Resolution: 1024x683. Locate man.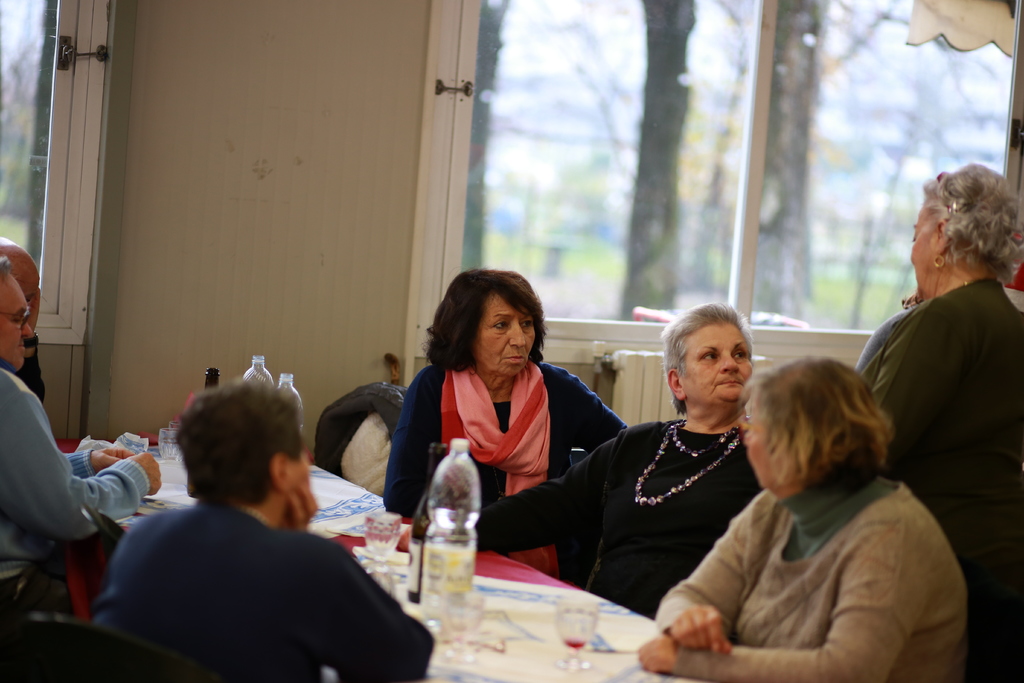
(0, 258, 161, 682).
